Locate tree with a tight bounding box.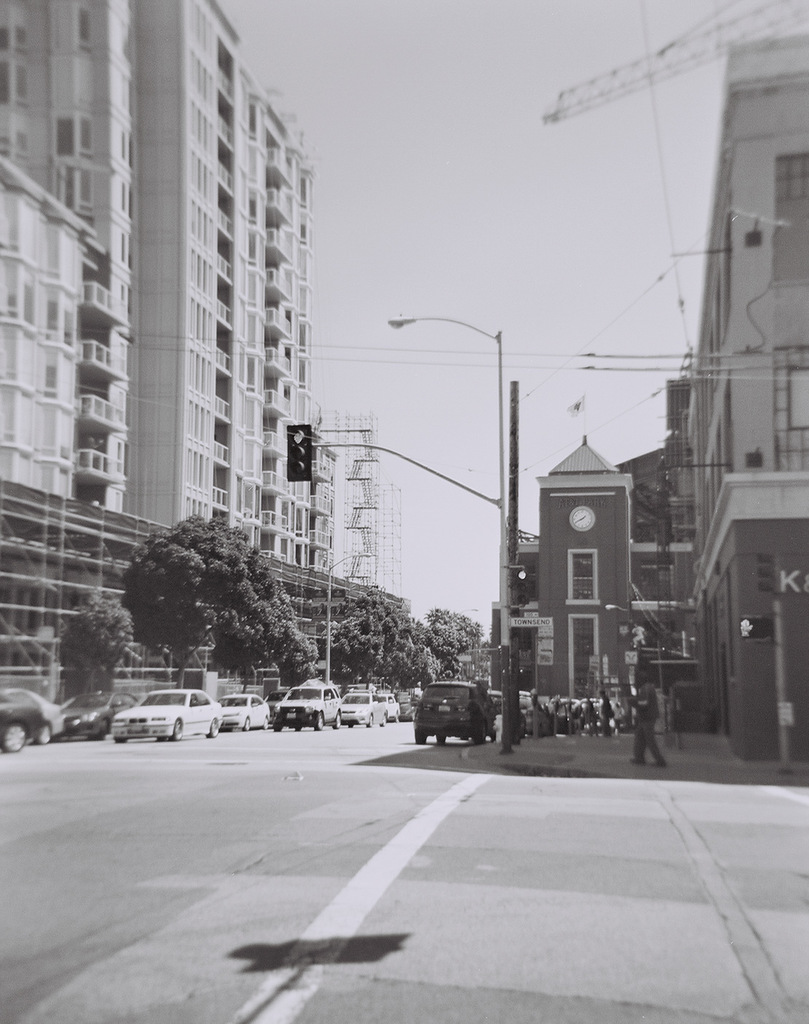
select_region(55, 587, 136, 701).
